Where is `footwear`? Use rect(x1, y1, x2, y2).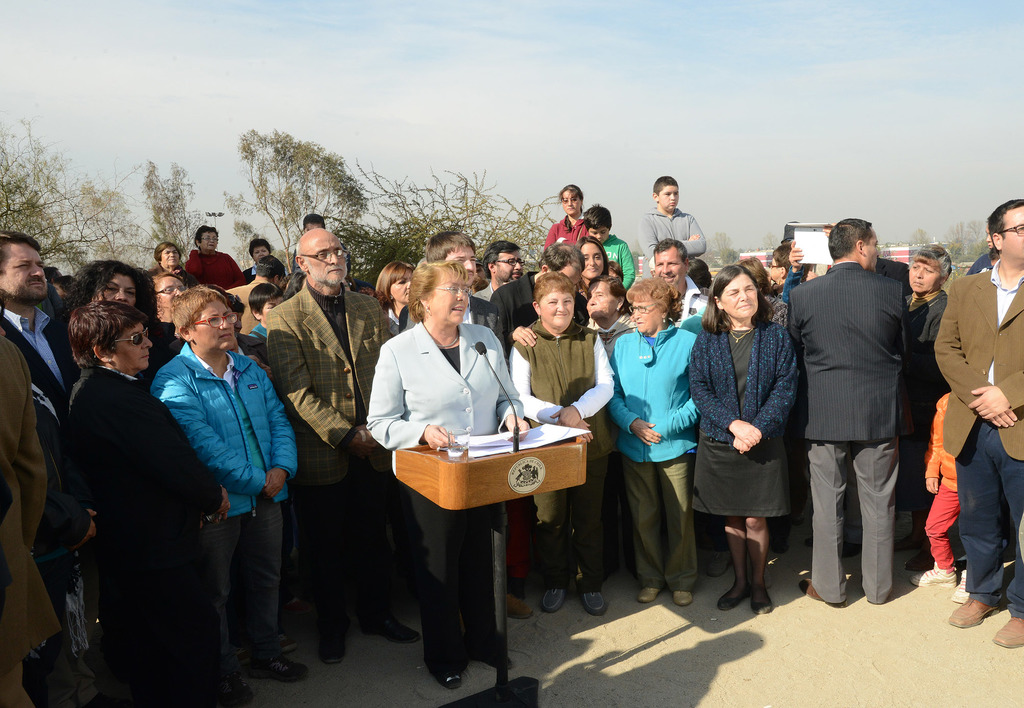
rect(952, 568, 964, 600).
